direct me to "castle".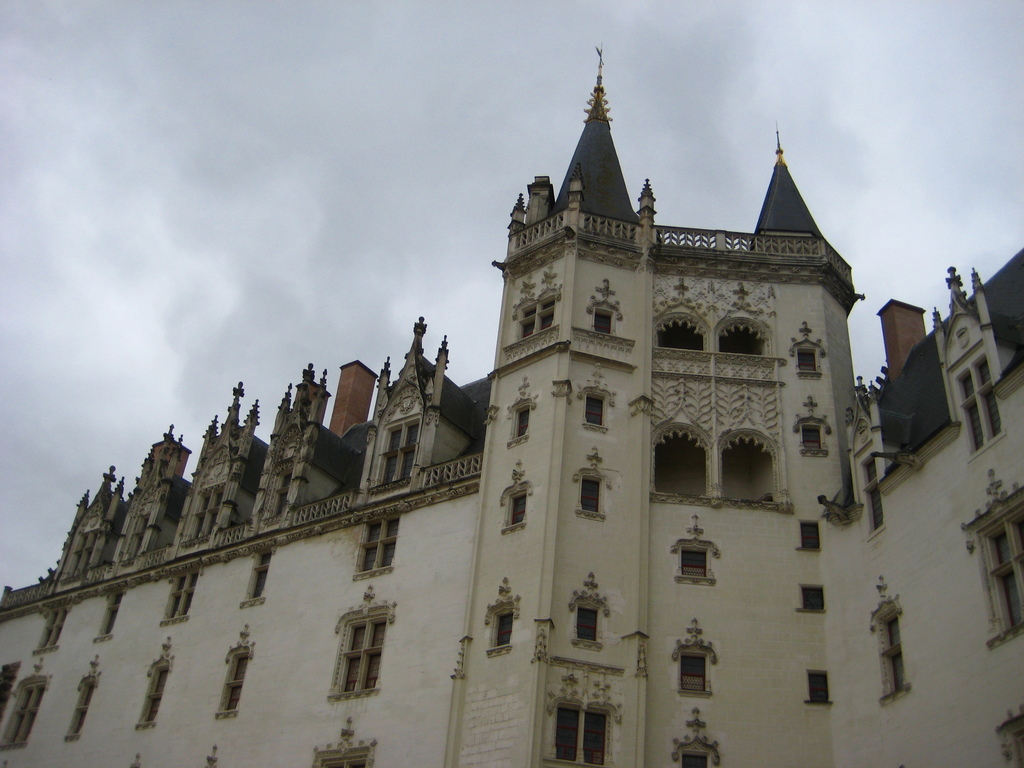
Direction: locate(0, 39, 1023, 767).
